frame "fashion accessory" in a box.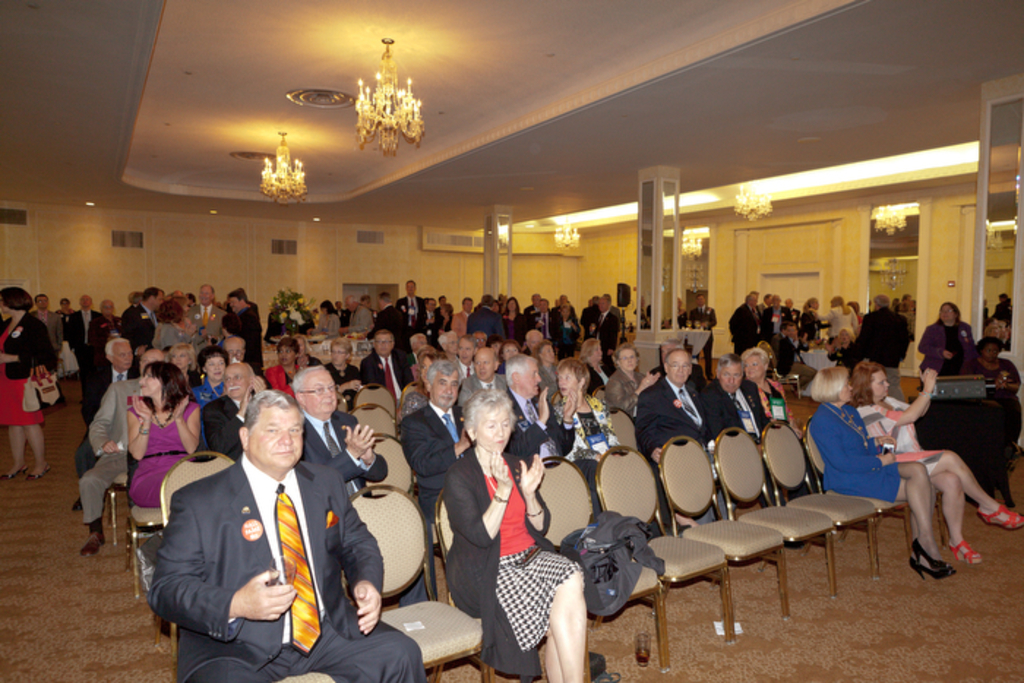
bbox=(729, 392, 746, 410).
